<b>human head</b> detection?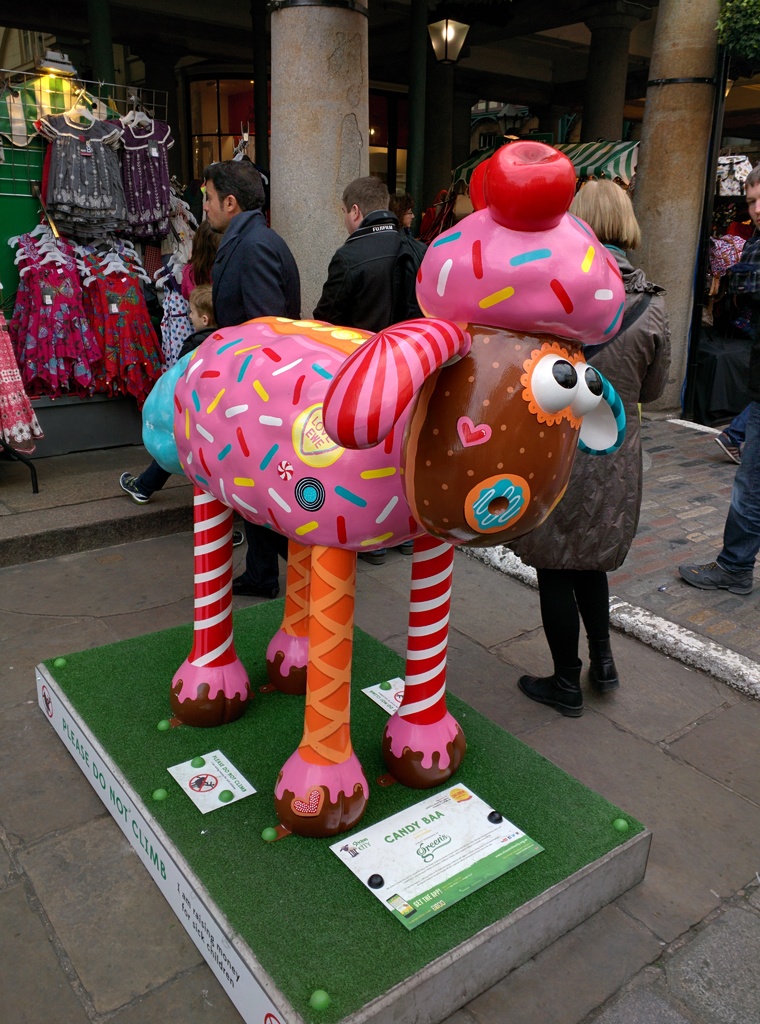
Rect(567, 177, 637, 249)
